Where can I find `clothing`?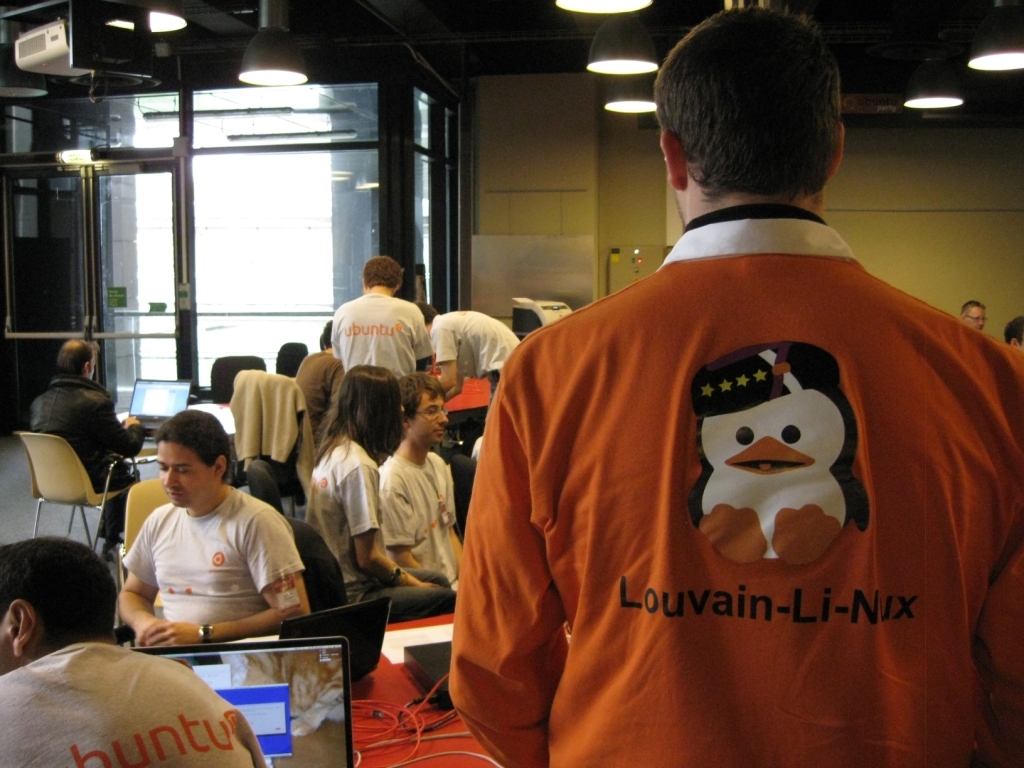
You can find it at detection(364, 450, 467, 582).
